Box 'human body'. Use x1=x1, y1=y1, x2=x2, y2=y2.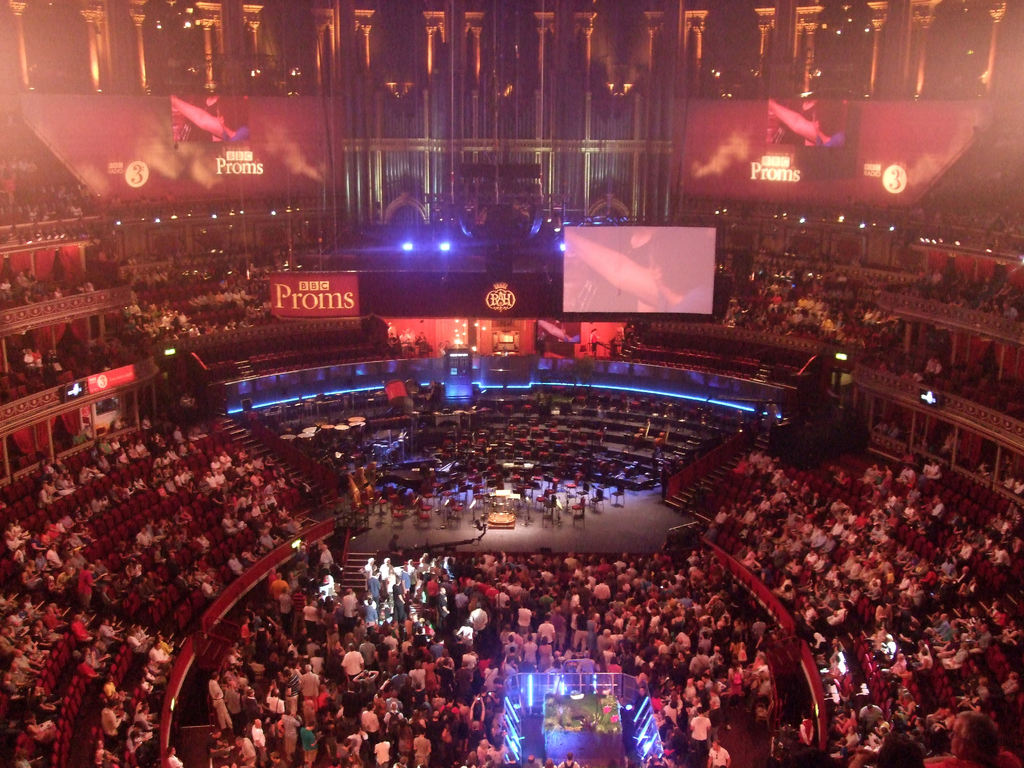
x1=747, y1=687, x2=765, y2=716.
